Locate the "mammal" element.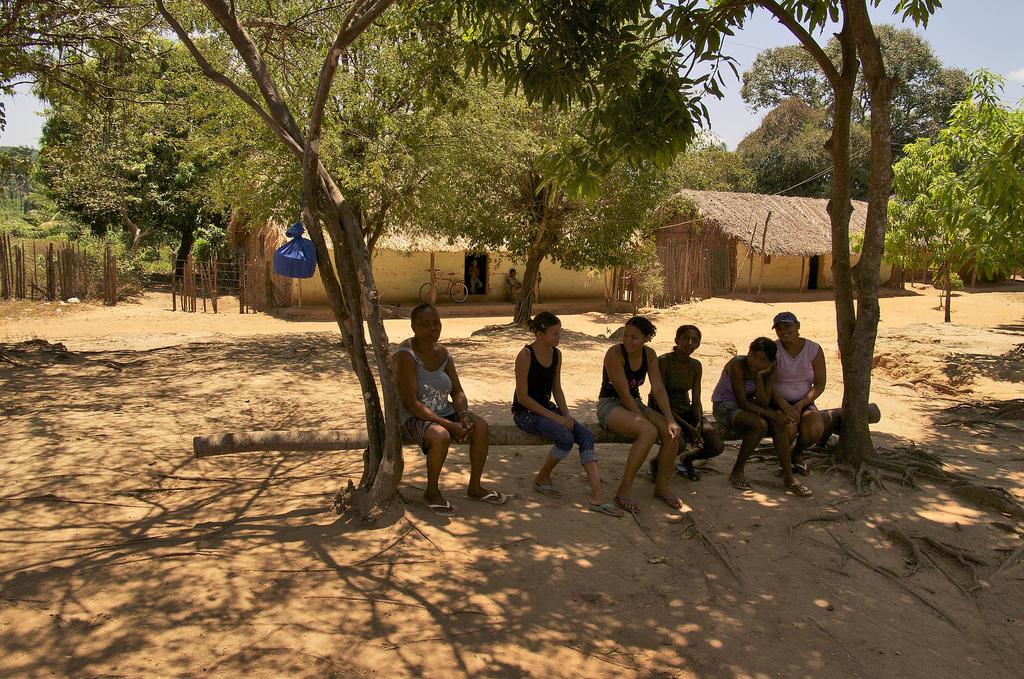
Element bbox: [x1=360, y1=321, x2=479, y2=510].
